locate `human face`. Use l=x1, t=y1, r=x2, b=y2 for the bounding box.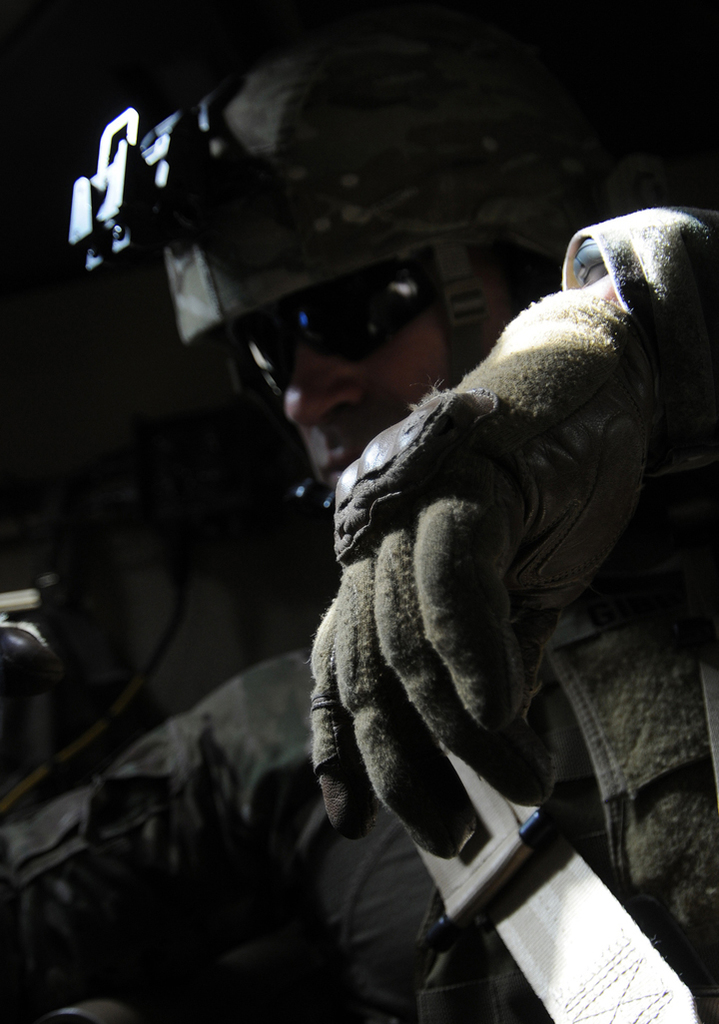
l=221, t=252, r=524, b=508.
